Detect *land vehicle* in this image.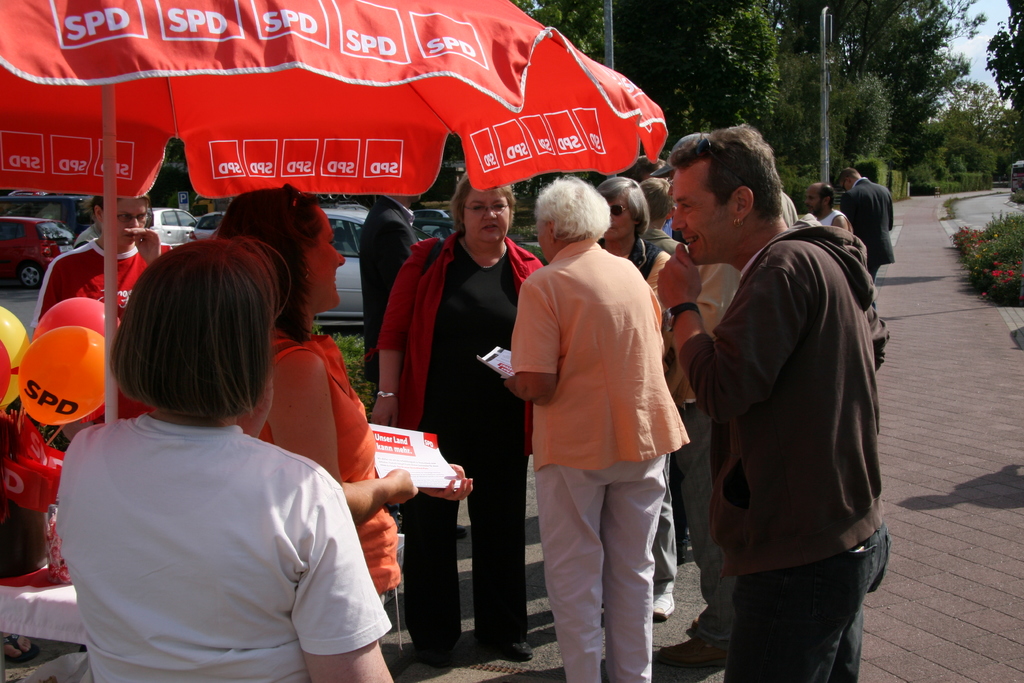
Detection: [319, 198, 369, 231].
